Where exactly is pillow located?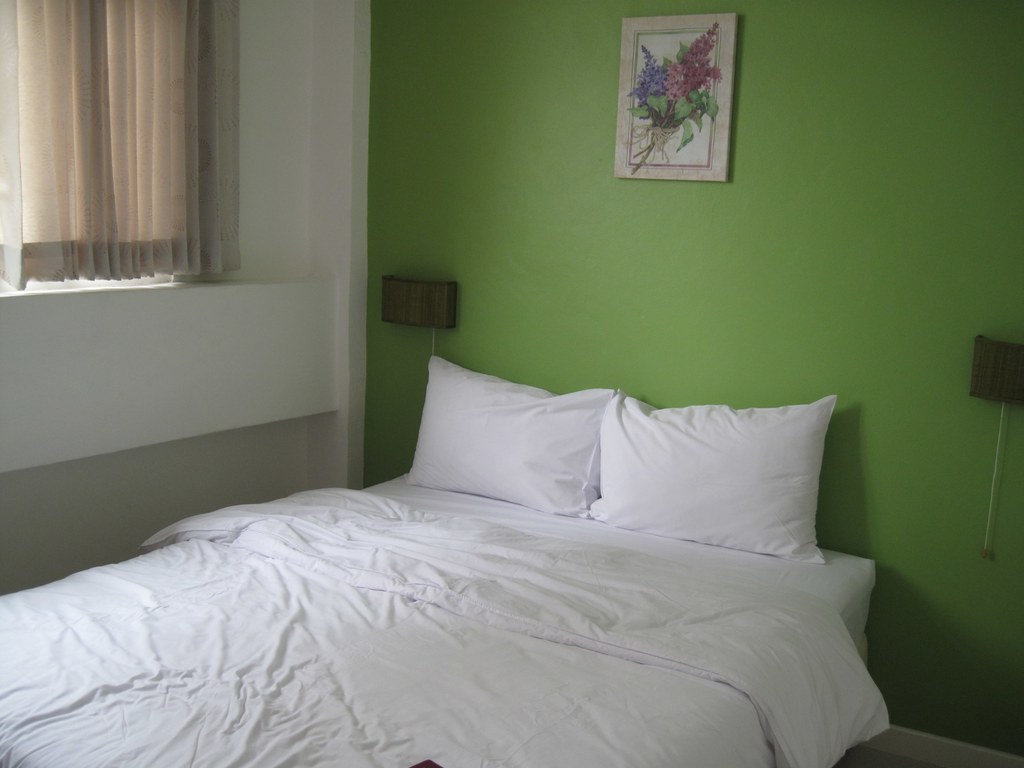
Its bounding box is {"x1": 580, "y1": 384, "x2": 836, "y2": 563}.
